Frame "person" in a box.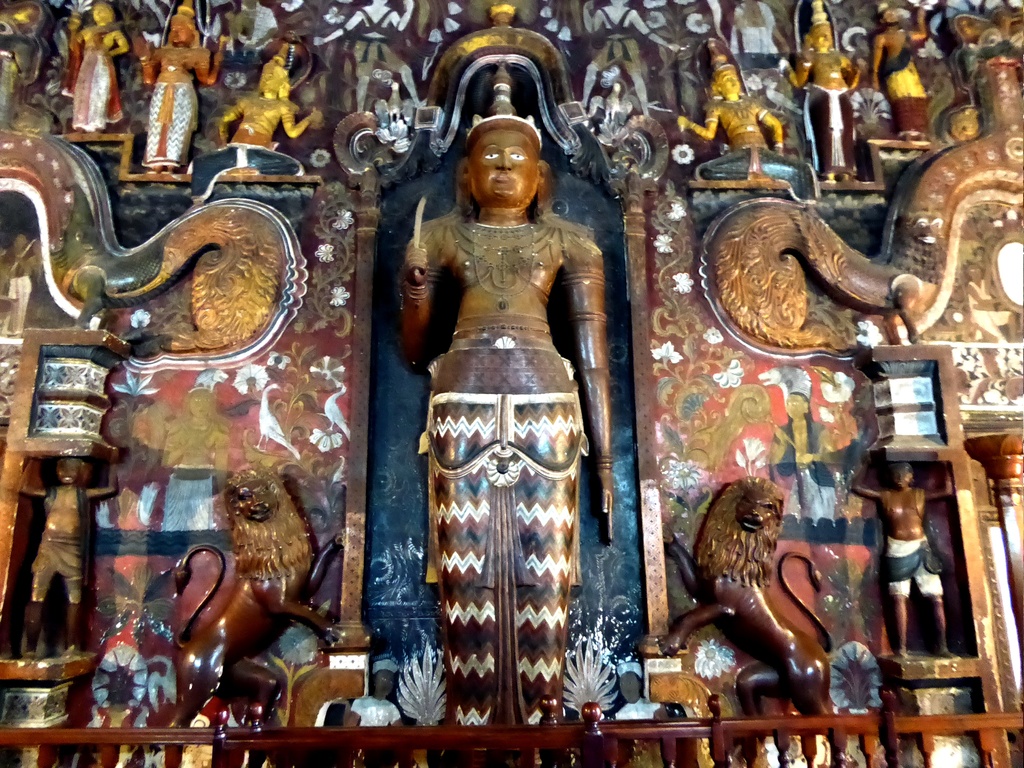
select_region(847, 465, 956, 665).
